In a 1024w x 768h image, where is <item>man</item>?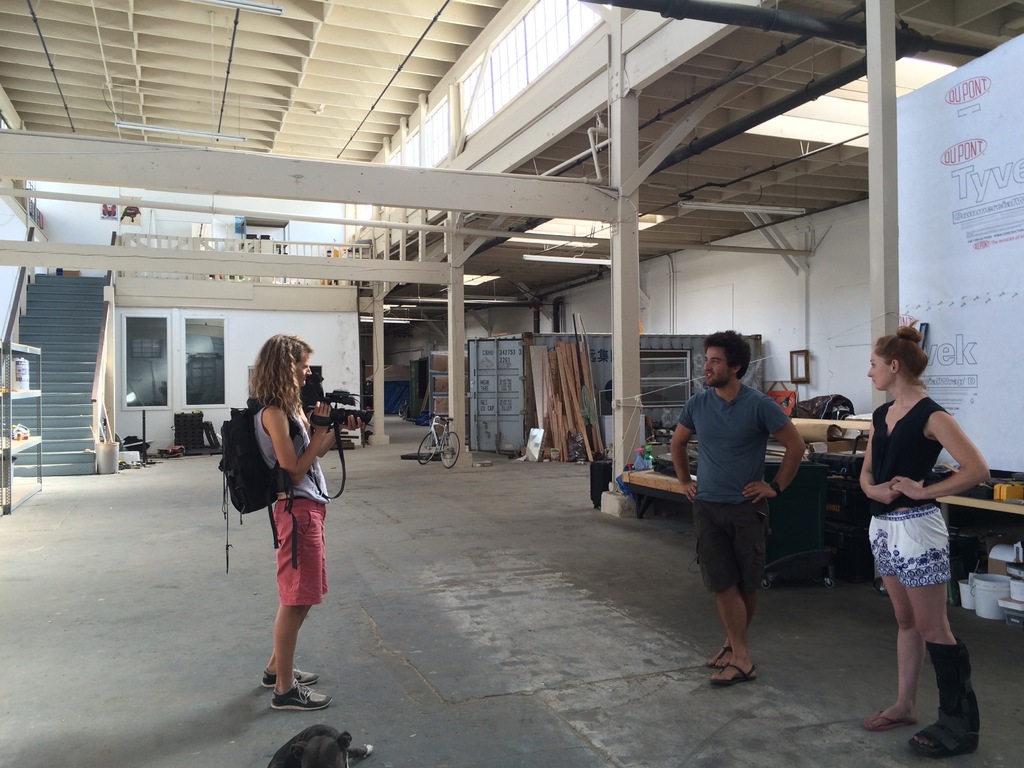
[681,339,812,681].
